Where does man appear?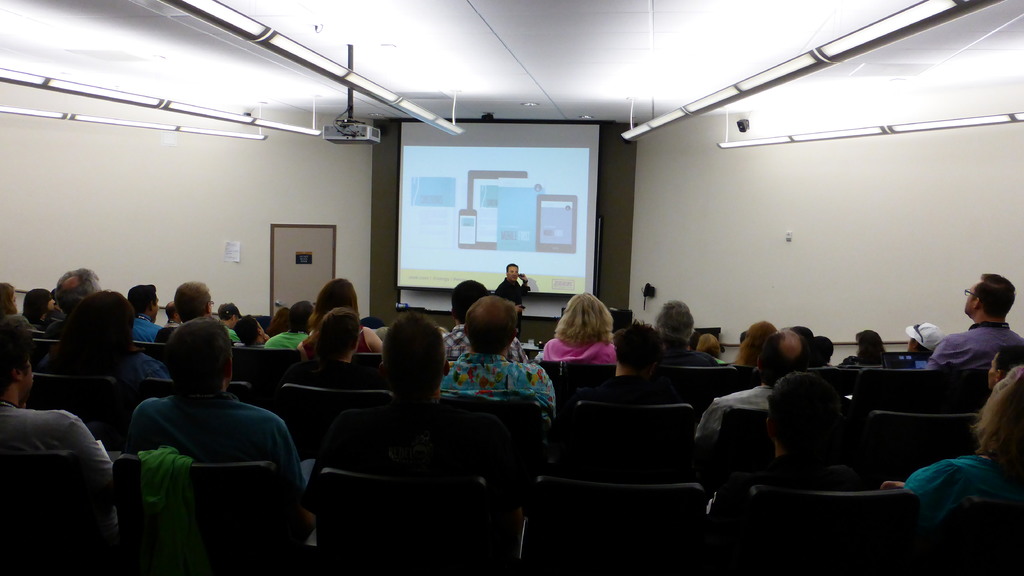
Appears at x1=215 y1=304 x2=240 y2=342.
